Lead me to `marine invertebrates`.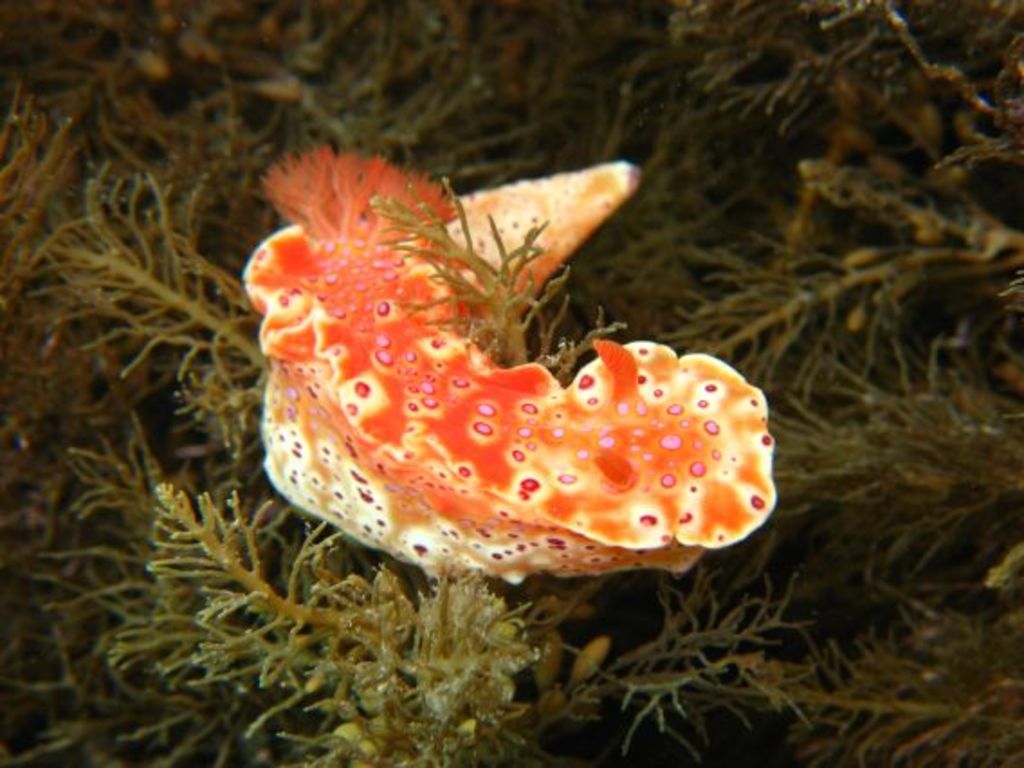
Lead to x1=234 y1=128 x2=781 y2=586.
